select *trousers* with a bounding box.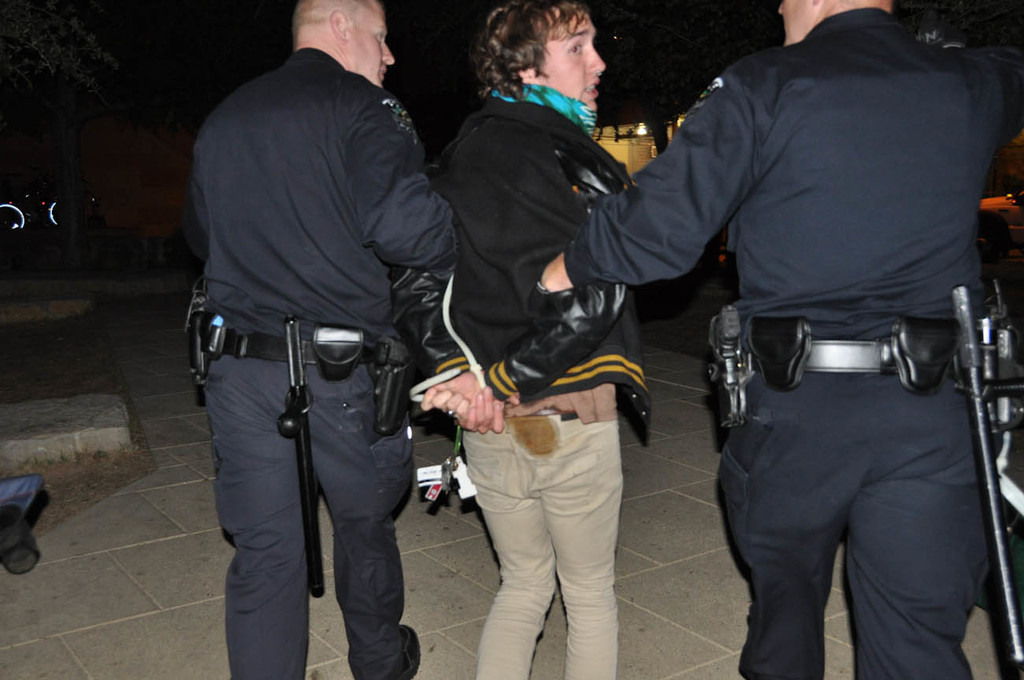
x1=717 y1=340 x2=990 y2=679.
